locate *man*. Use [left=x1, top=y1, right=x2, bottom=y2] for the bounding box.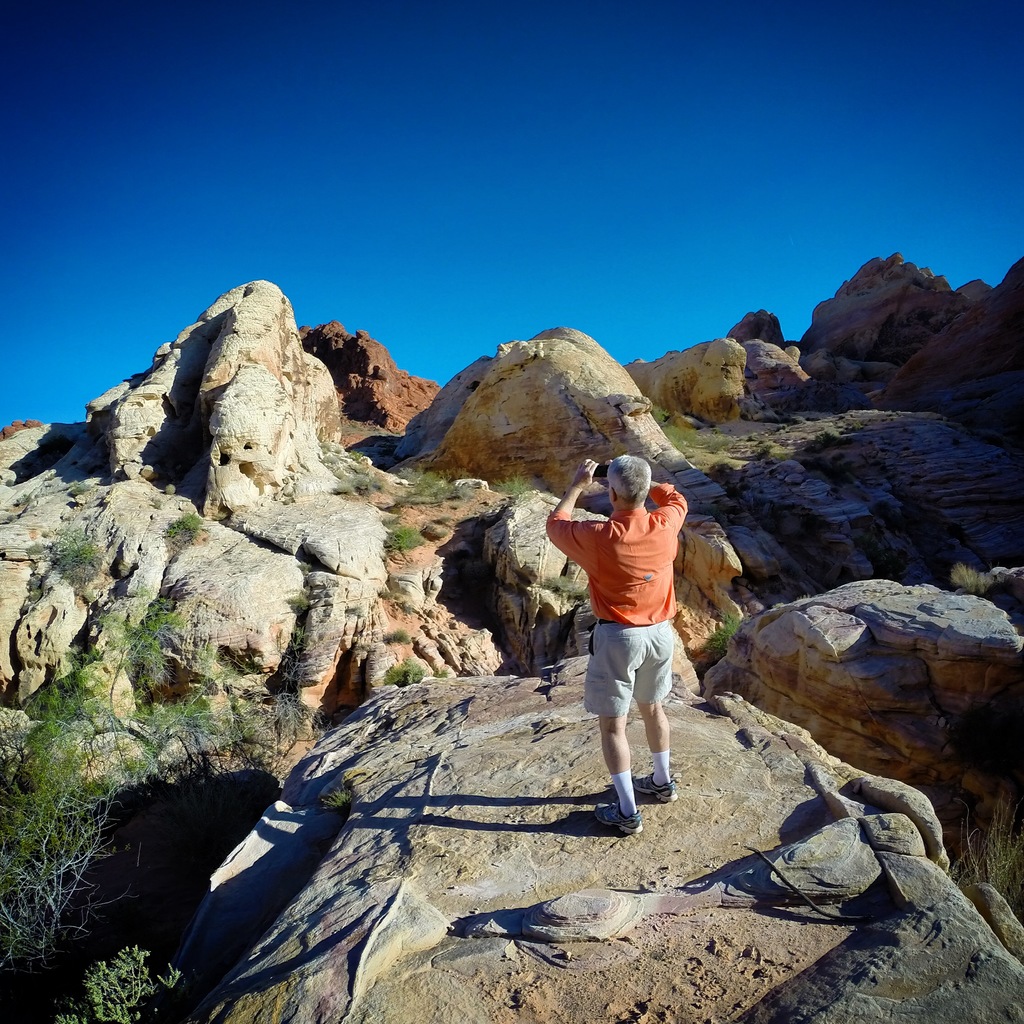
[left=559, top=452, right=716, bottom=854].
